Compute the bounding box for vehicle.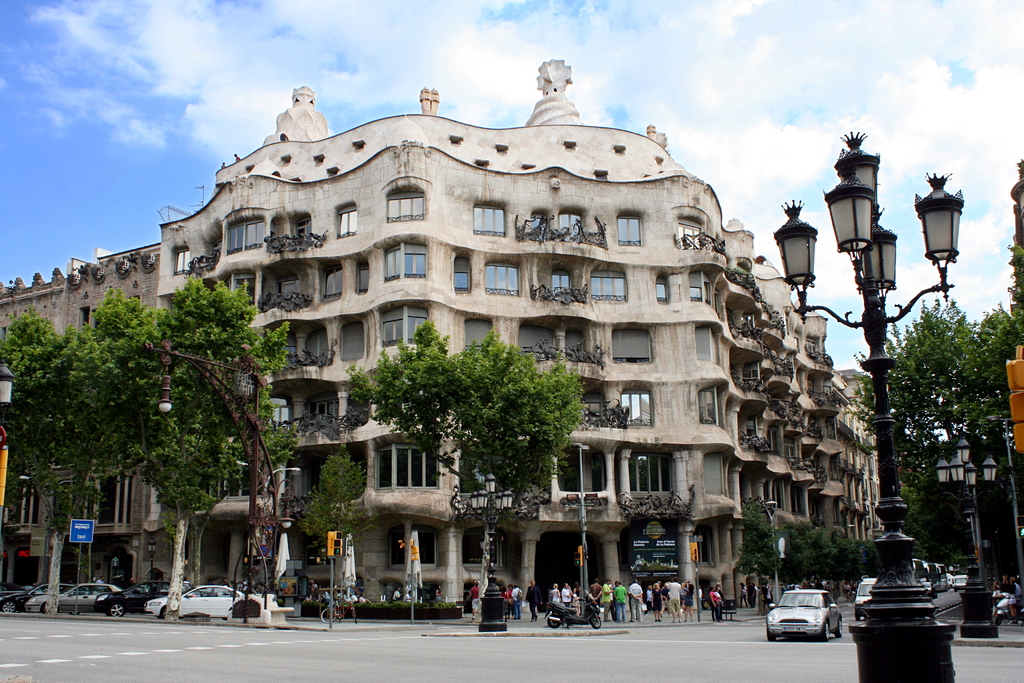
(left=950, top=573, right=964, bottom=594).
